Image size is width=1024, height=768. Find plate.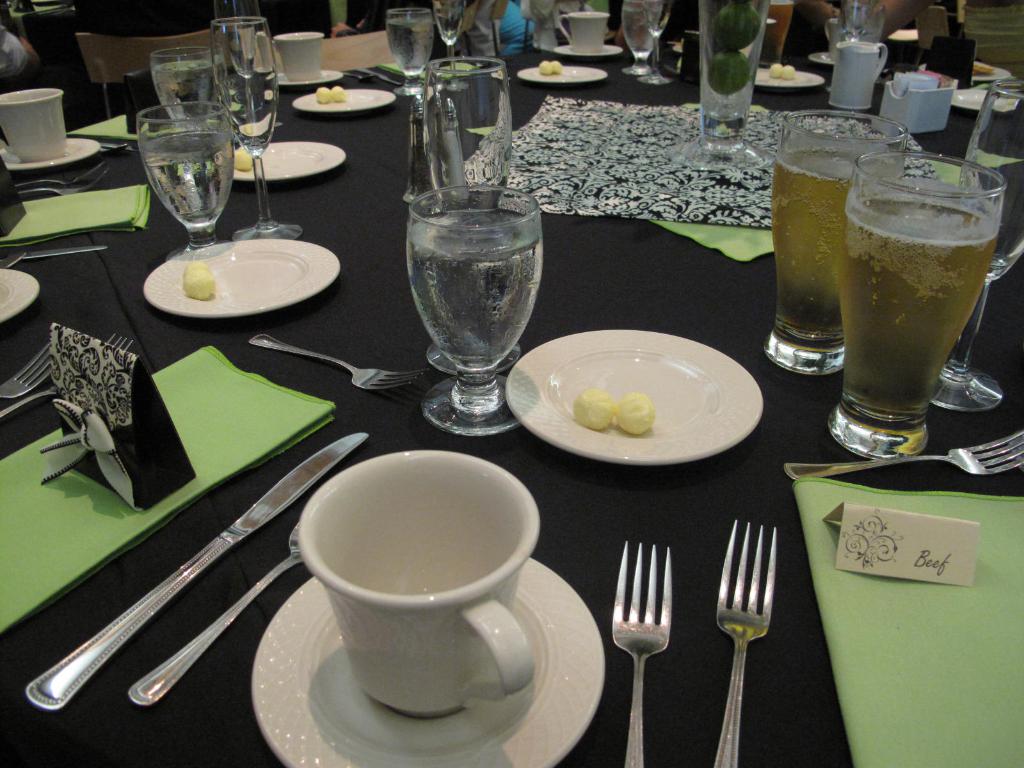
Rect(294, 88, 399, 114).
